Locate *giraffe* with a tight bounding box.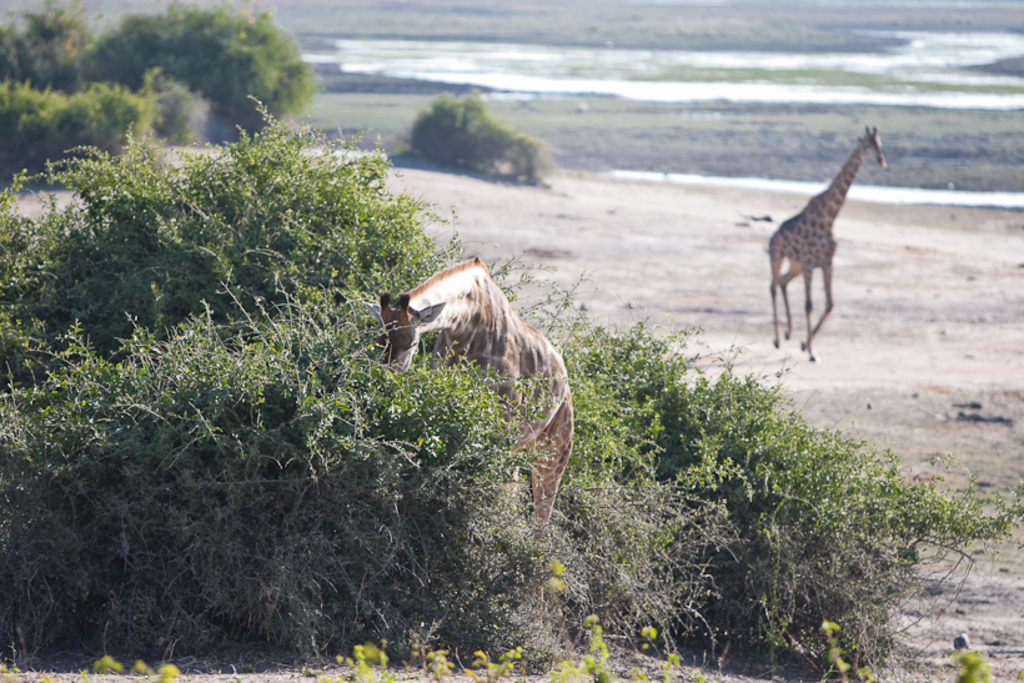
<region>764, 129, 888, 365</region>.
